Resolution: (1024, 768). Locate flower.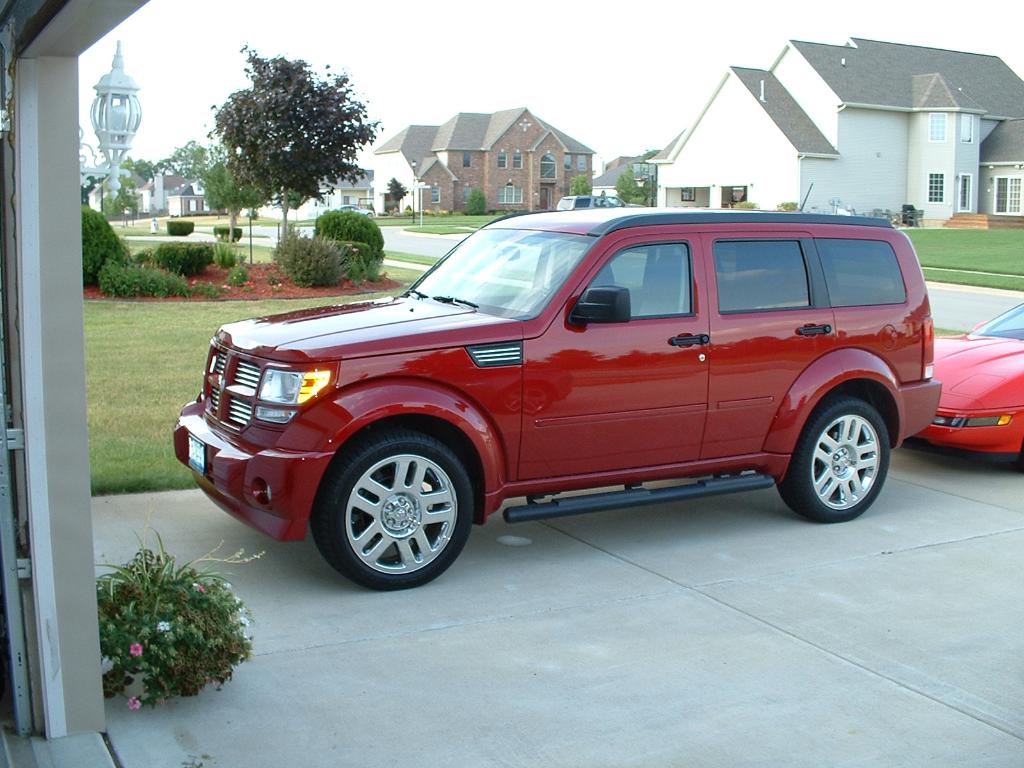
BBox(237, 613, 249, 628).
